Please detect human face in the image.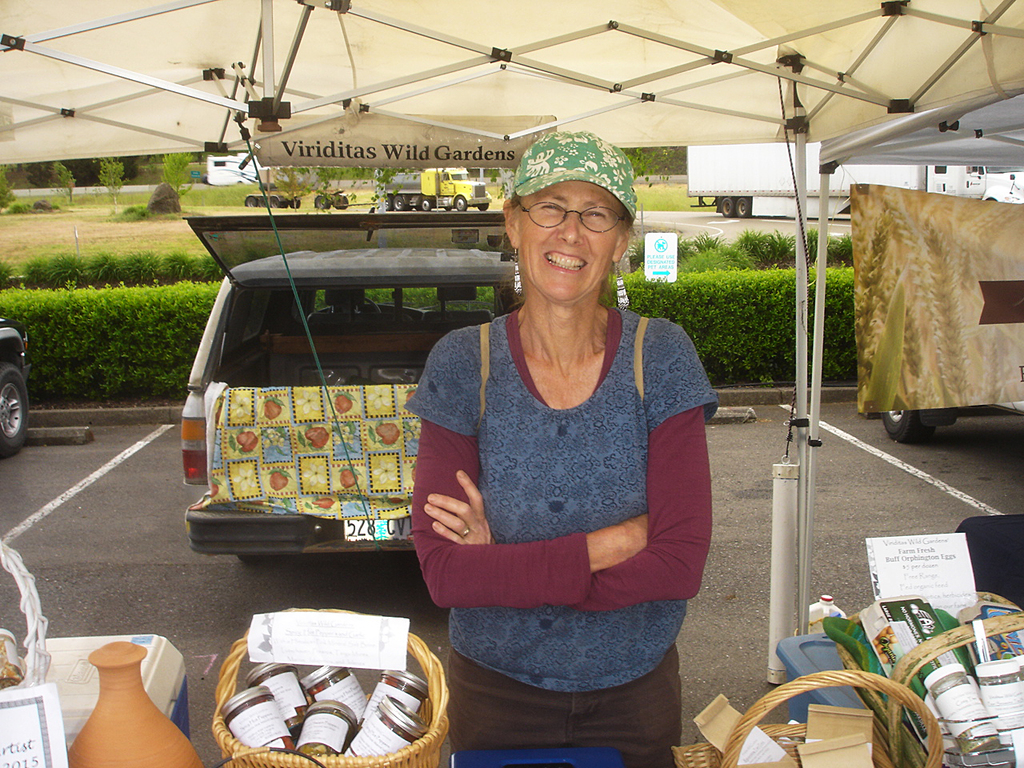
<region>514, 183, 627, 299</region>.
